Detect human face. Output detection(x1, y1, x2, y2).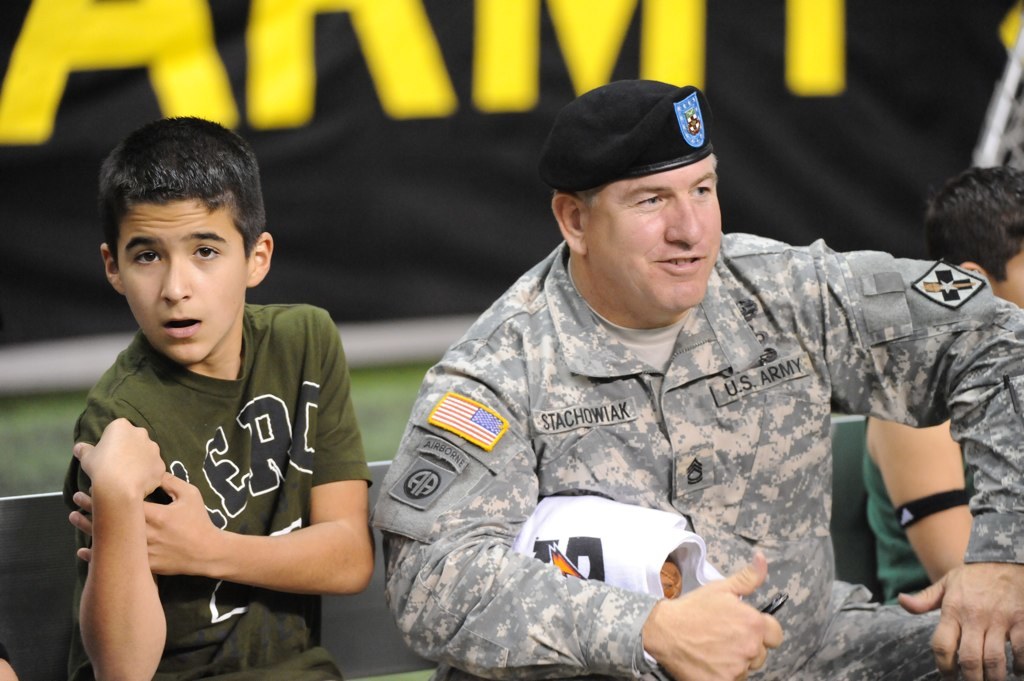
detection(117, 198, 246, 363).
